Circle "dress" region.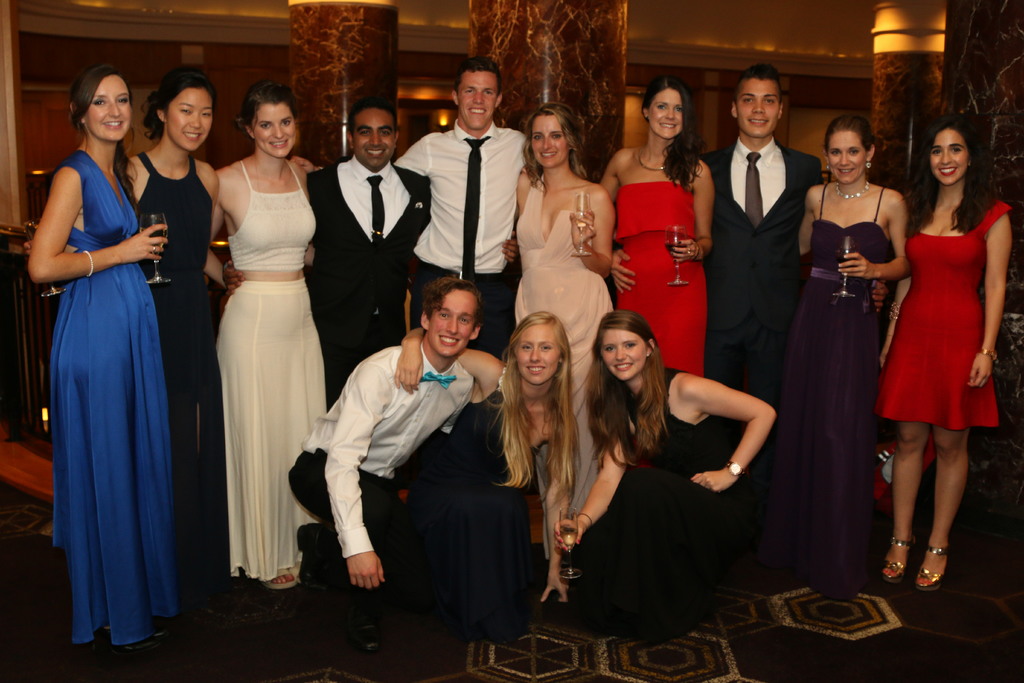
Region: {"x1": 394, "y1": 368, "x2": 535, "y2": 641}.
